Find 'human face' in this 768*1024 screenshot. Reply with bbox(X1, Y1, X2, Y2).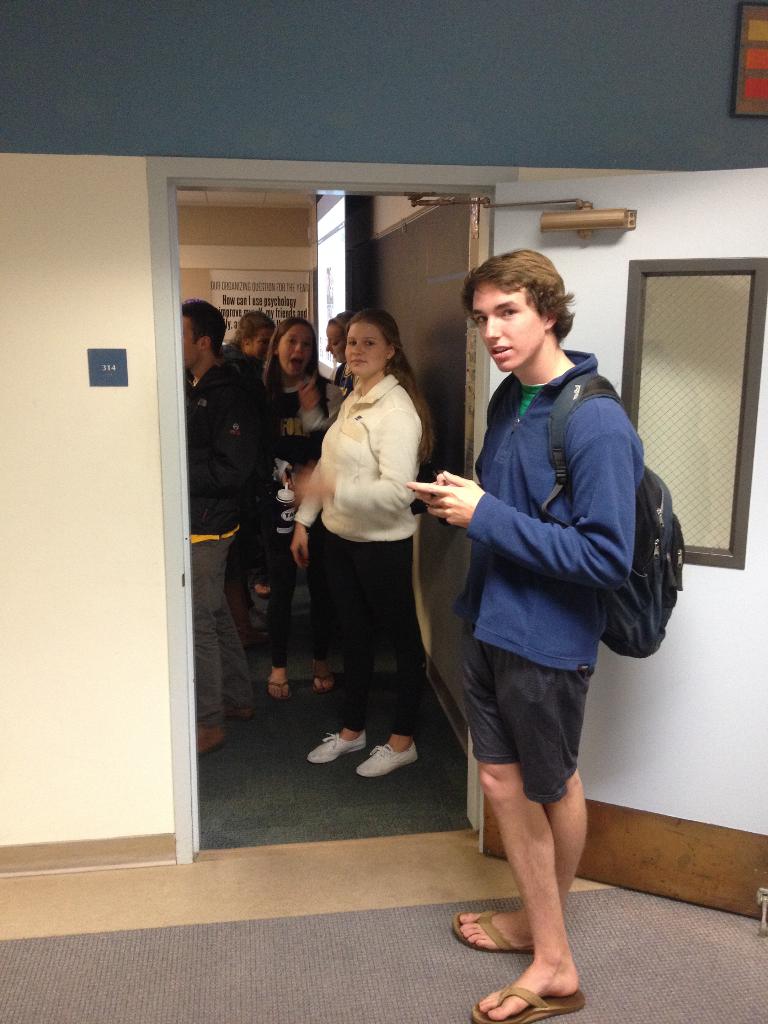
bbox(348, 326, 387, 378).
